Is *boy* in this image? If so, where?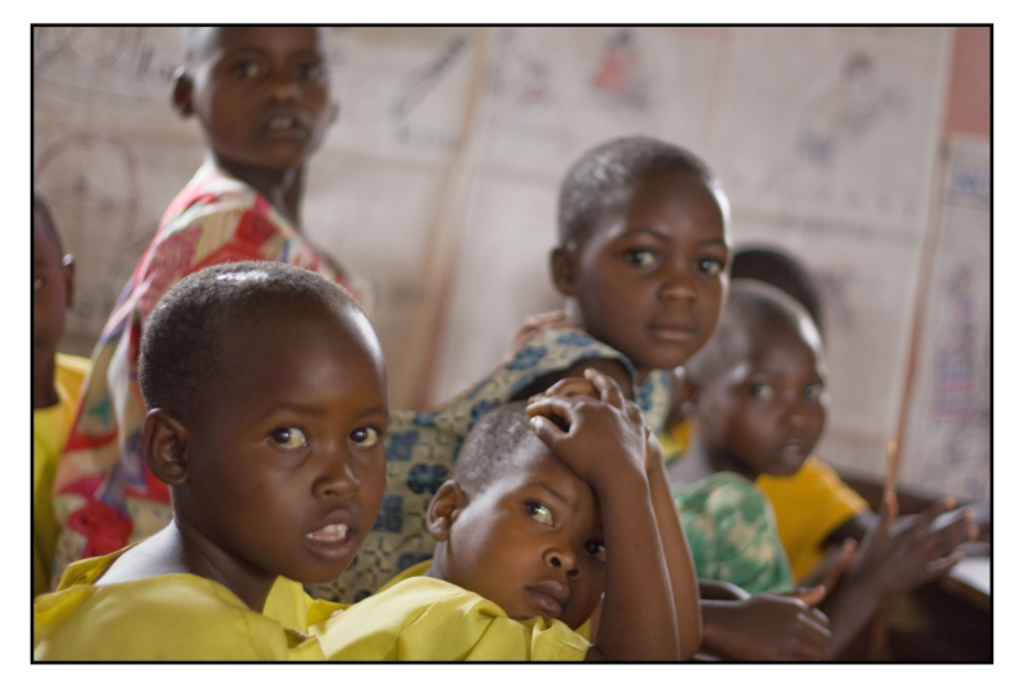
Yes, at bbox=(50, 20, 370, 581).
